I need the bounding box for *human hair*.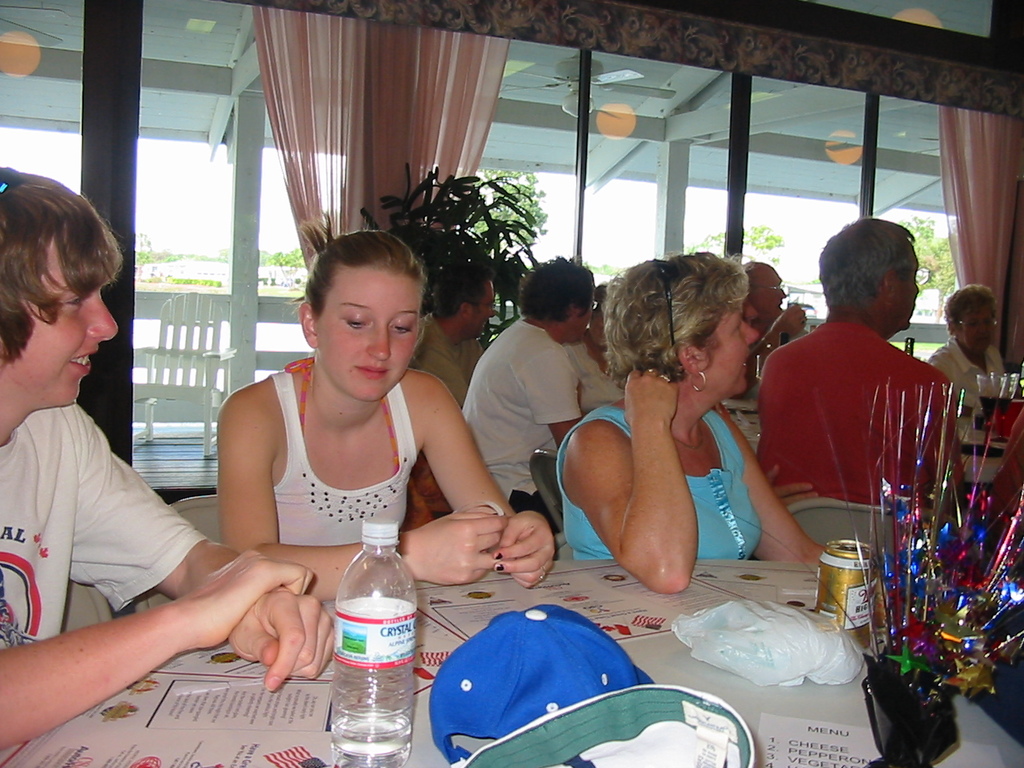
Here it is: 518 257 600 334.
